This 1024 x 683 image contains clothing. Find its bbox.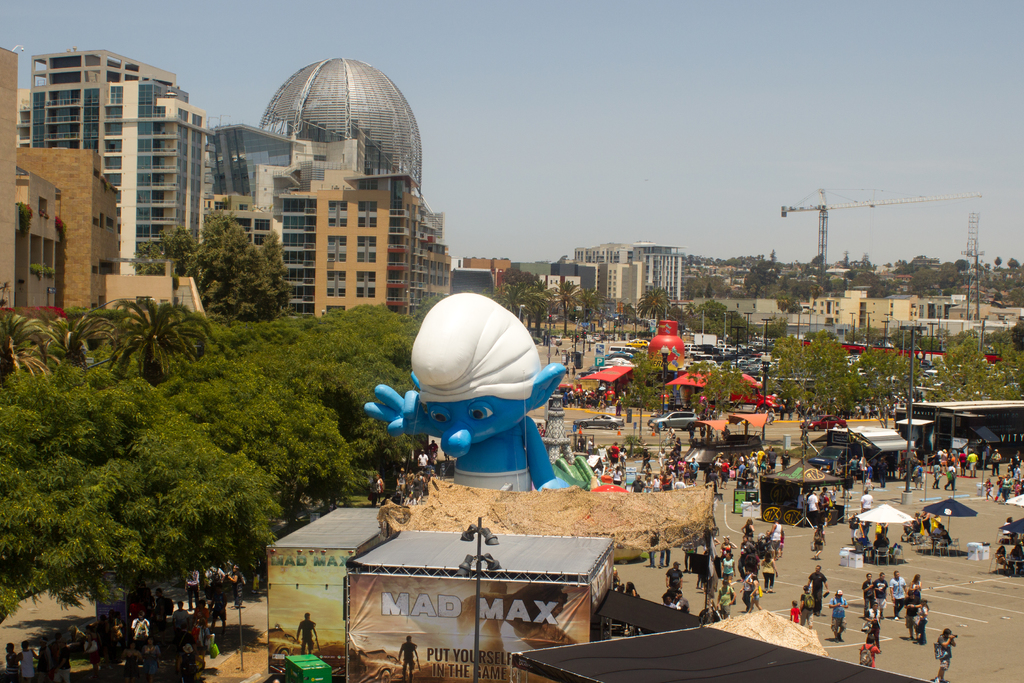
BBox(588, 438, 598, 454).
